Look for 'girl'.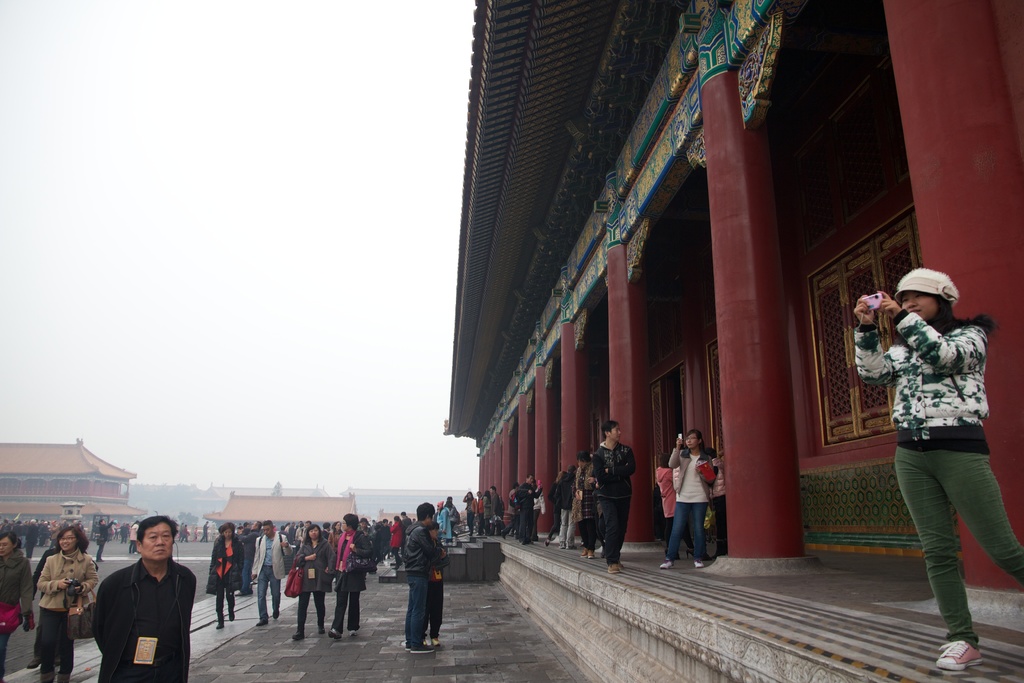
Found: 207,523,244,636.
